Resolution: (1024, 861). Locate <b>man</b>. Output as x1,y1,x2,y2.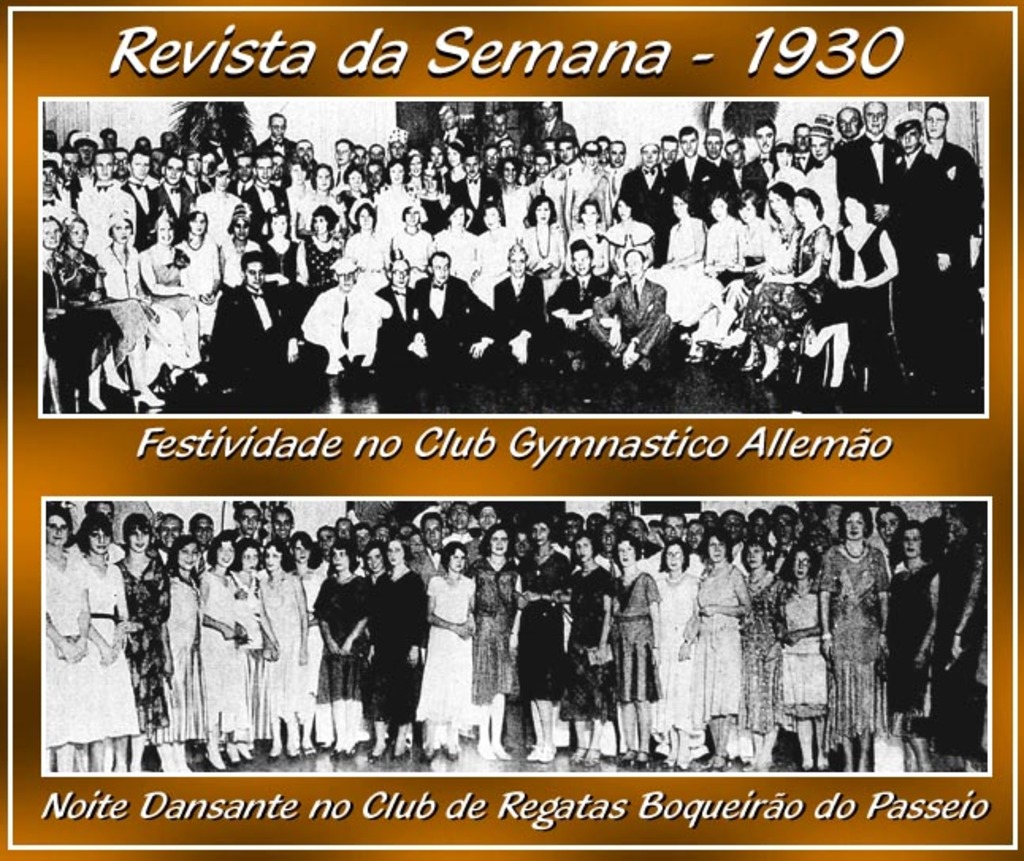
718,509,750,539.
